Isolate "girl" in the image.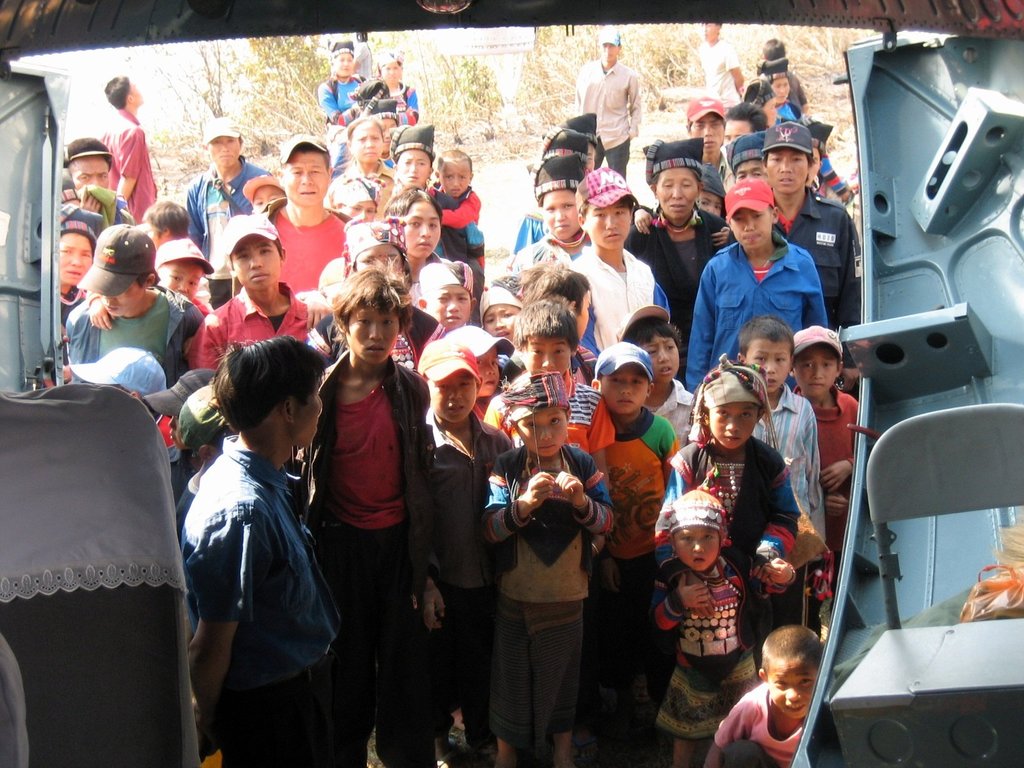
Isolated region: <region>642, 490, 791, 767</region>.
